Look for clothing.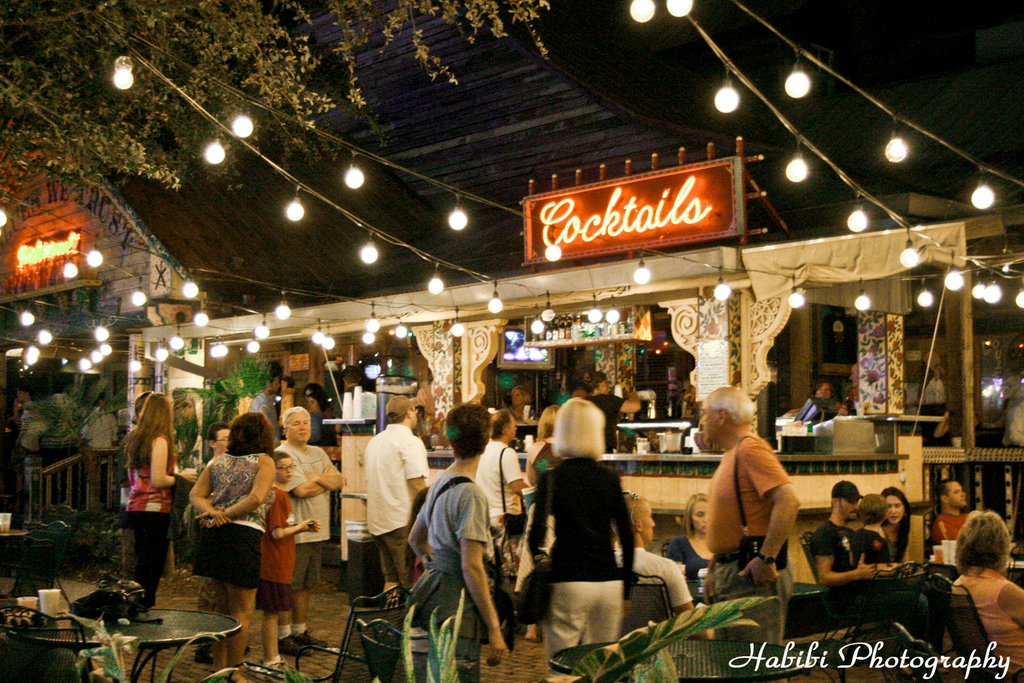
Found: <bbox>255, 482, 294, 611</bbox>.
